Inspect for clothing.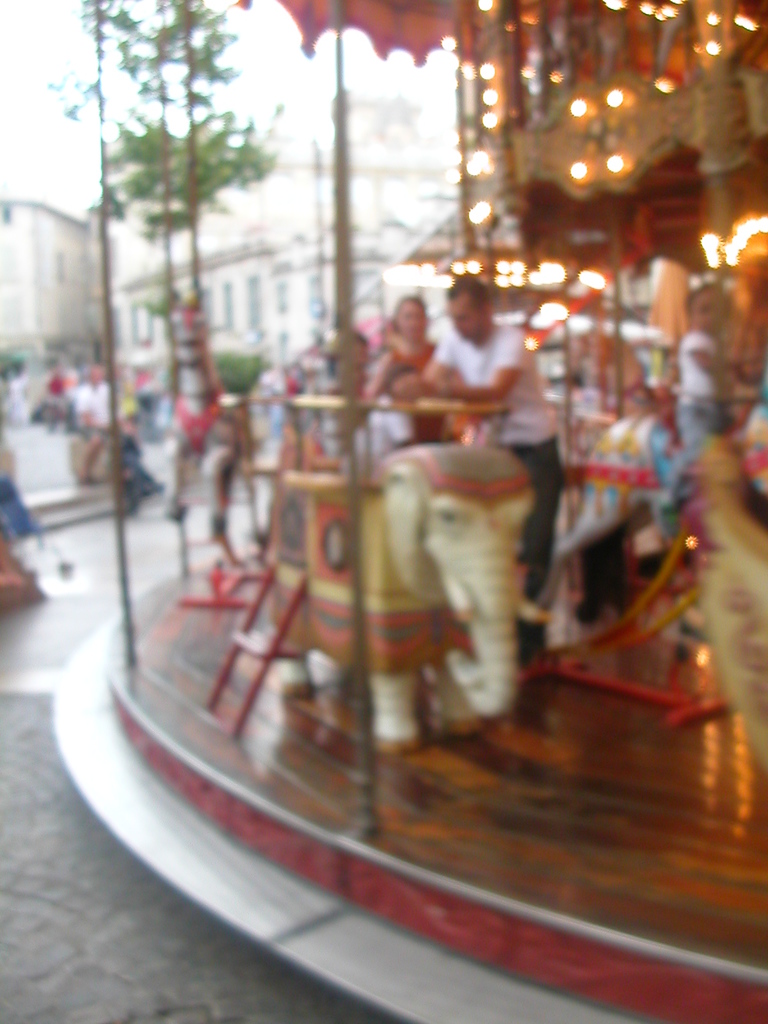
Inspection: BBox(0, 468, 49, 545).
